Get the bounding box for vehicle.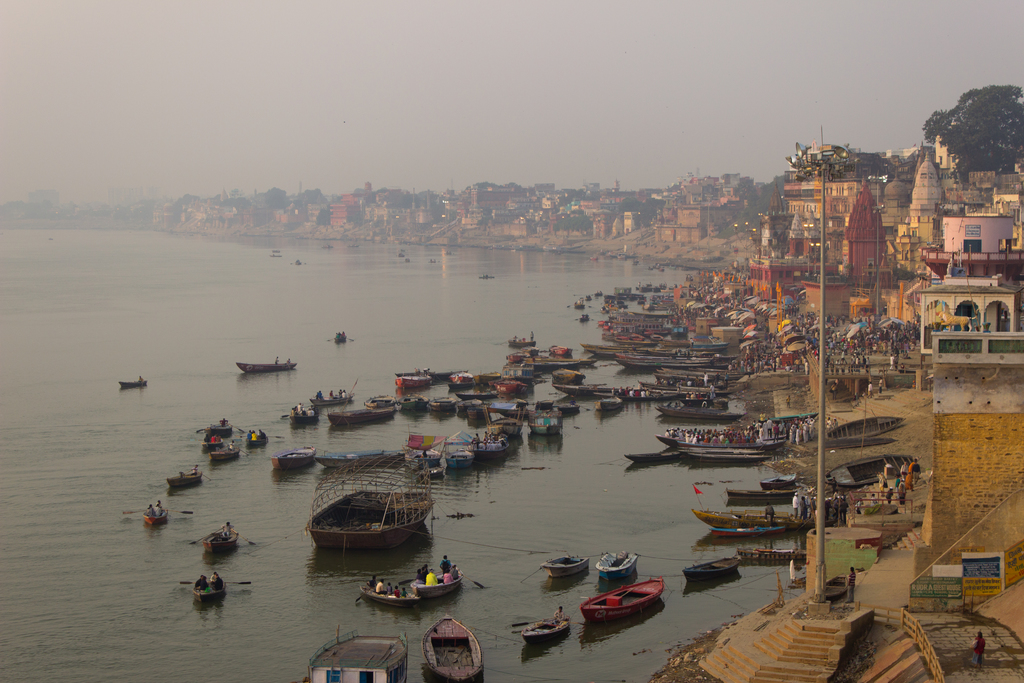
x1=326 y1=332 x2=353 y2=343.
